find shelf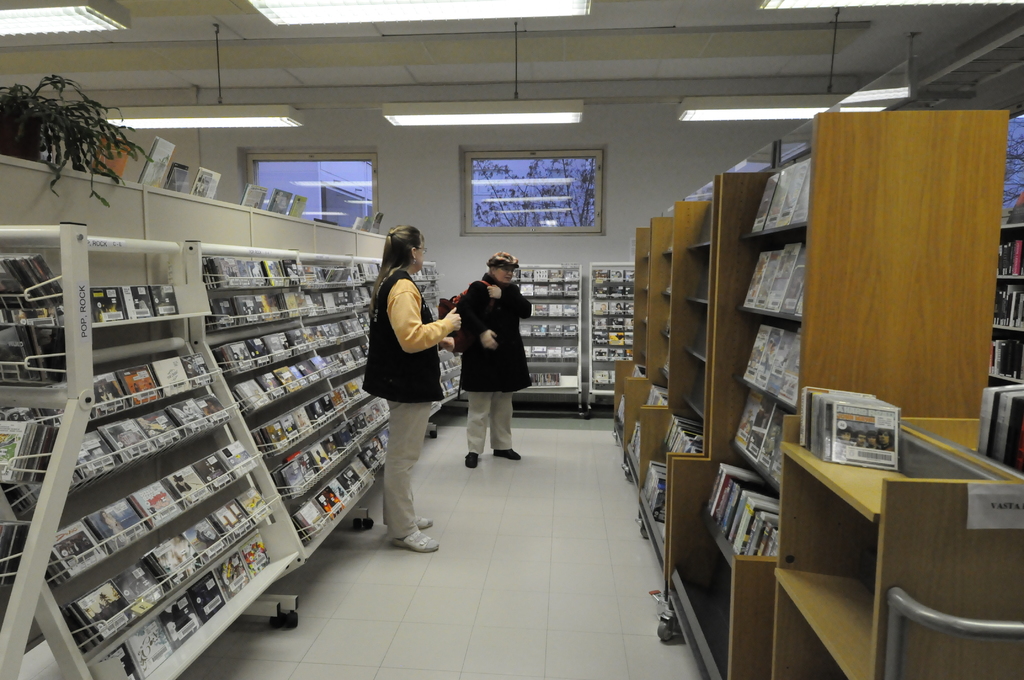
x1=509 y1=259 x2=580 y2=401
